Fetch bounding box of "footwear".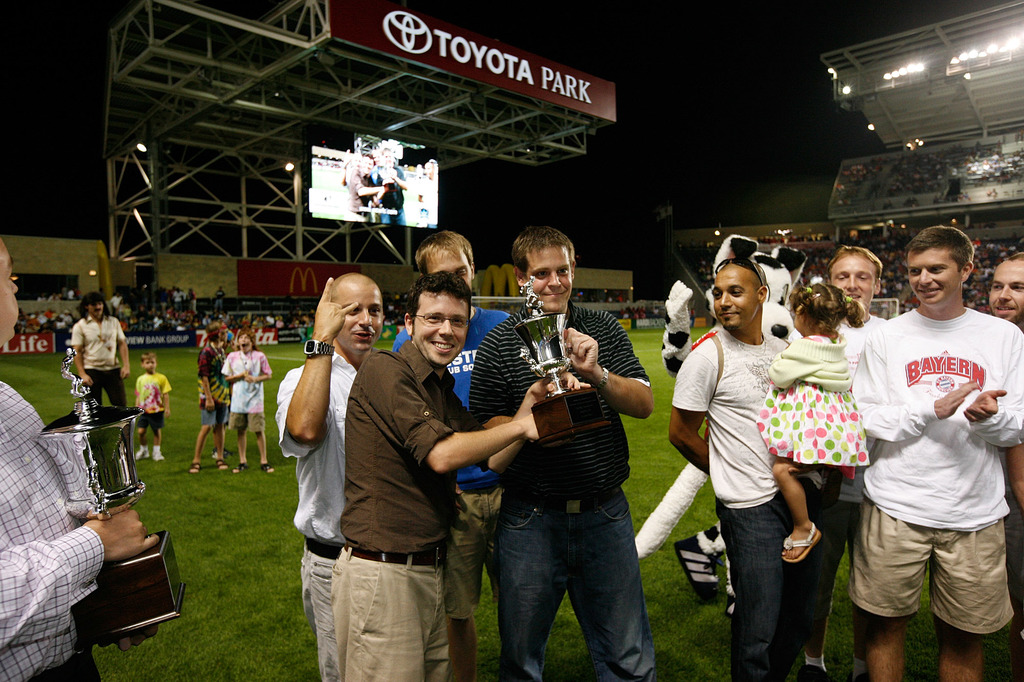
Bbox: region(151, 445, 163, 463).
